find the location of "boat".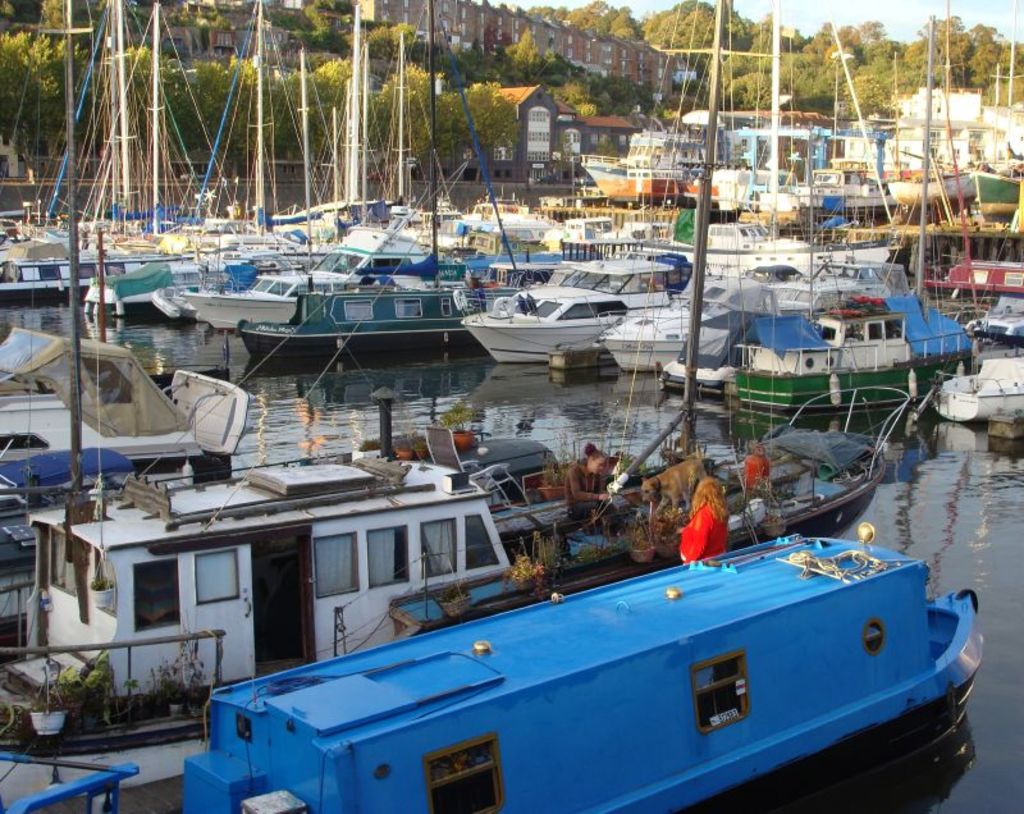
Location: (0, 325, 257, 666).
